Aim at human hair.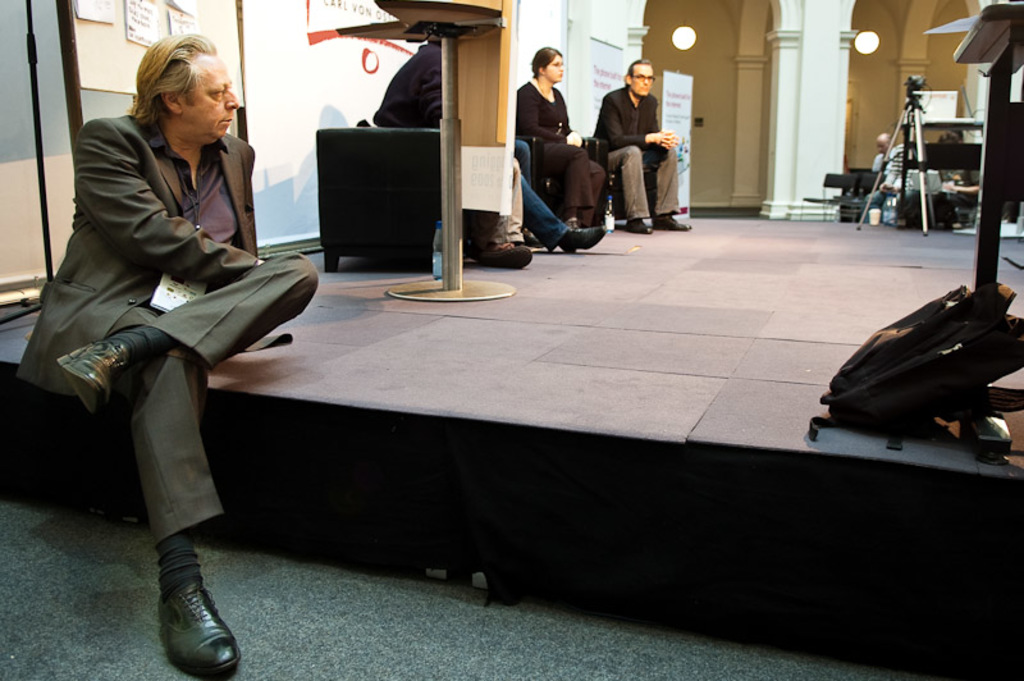
Aimed at 625, 58, 650, 79.
